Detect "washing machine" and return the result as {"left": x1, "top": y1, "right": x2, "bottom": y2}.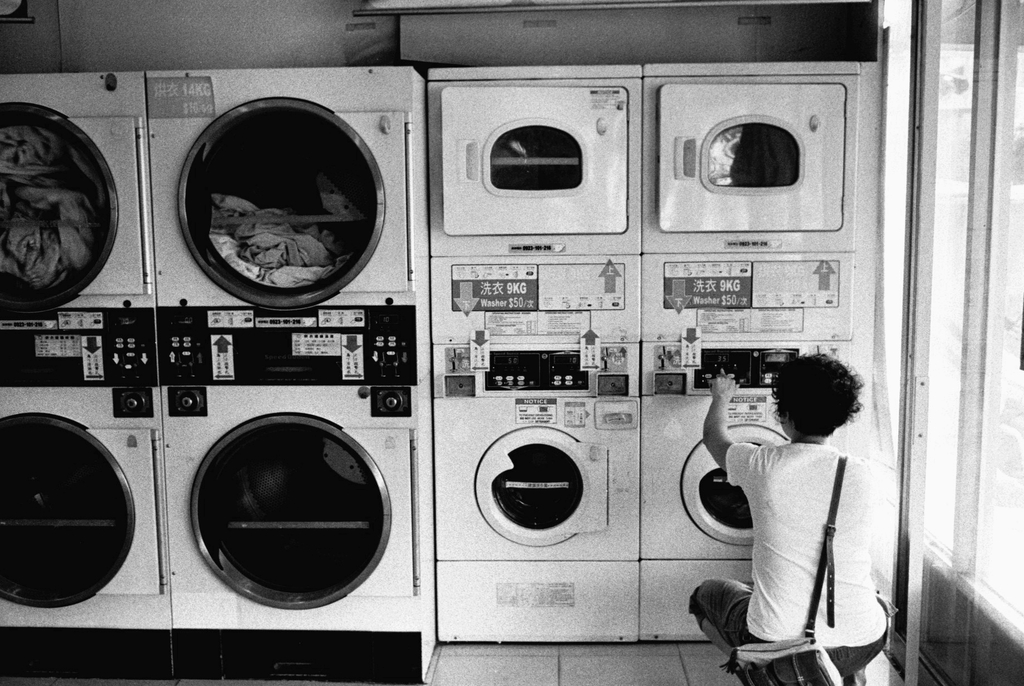
{"left": 638, "top": 252, "right": 894, "bottom": 645}.
